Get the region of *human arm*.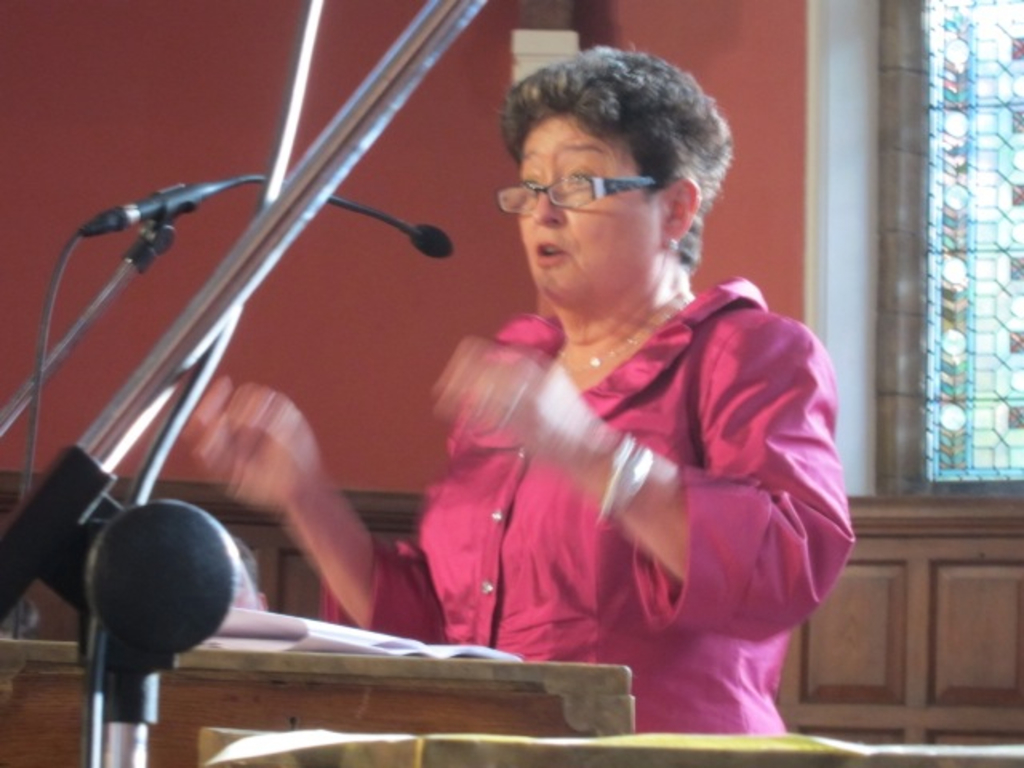
{"left": 187, "top": 352, "right": 421, "bottom": 654}.
